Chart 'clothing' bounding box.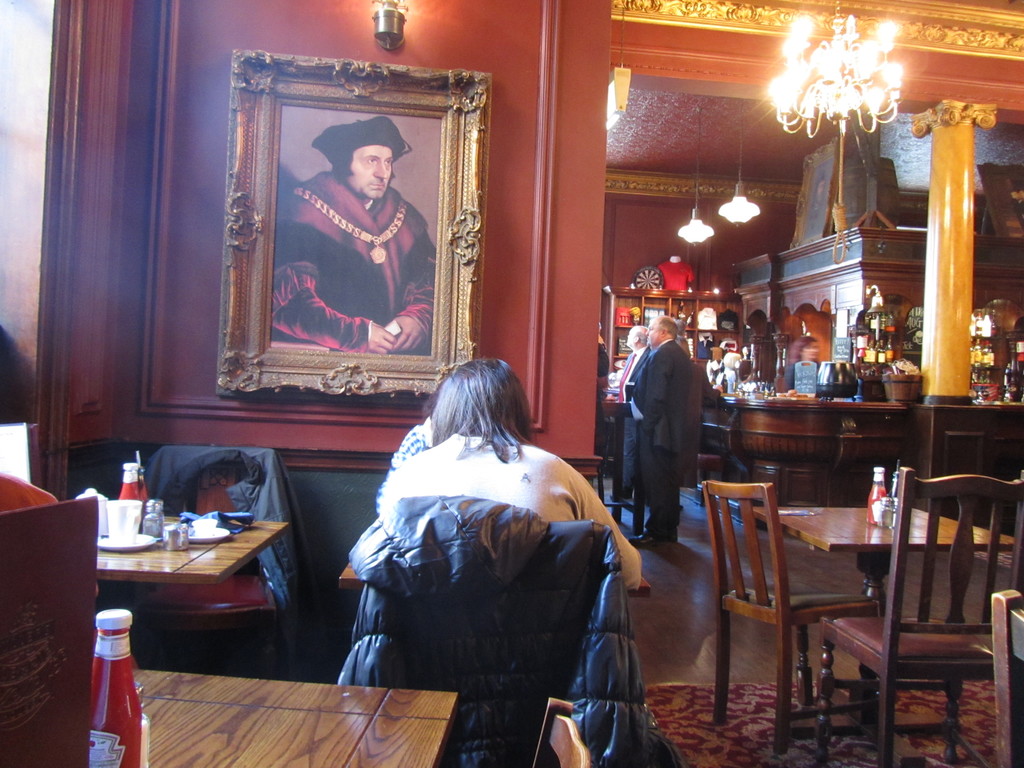
Charted: x1=140, y1=448, x2=335, y2=674.
